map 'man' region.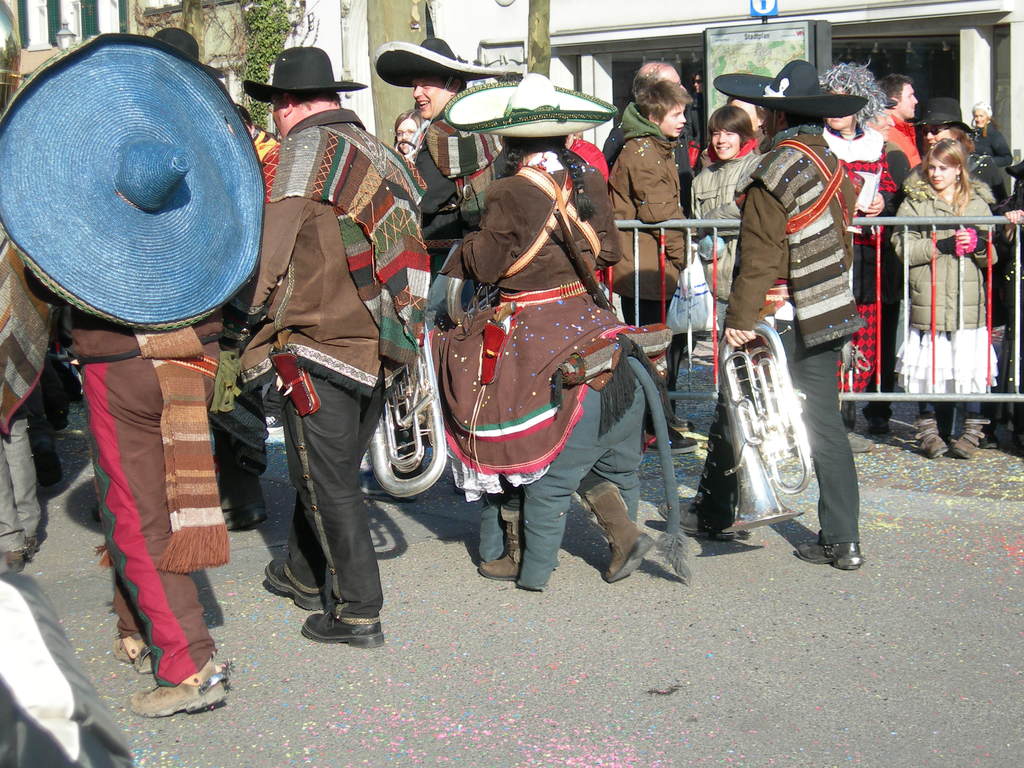
Mapped to <box>600,59,695,220</box>.
